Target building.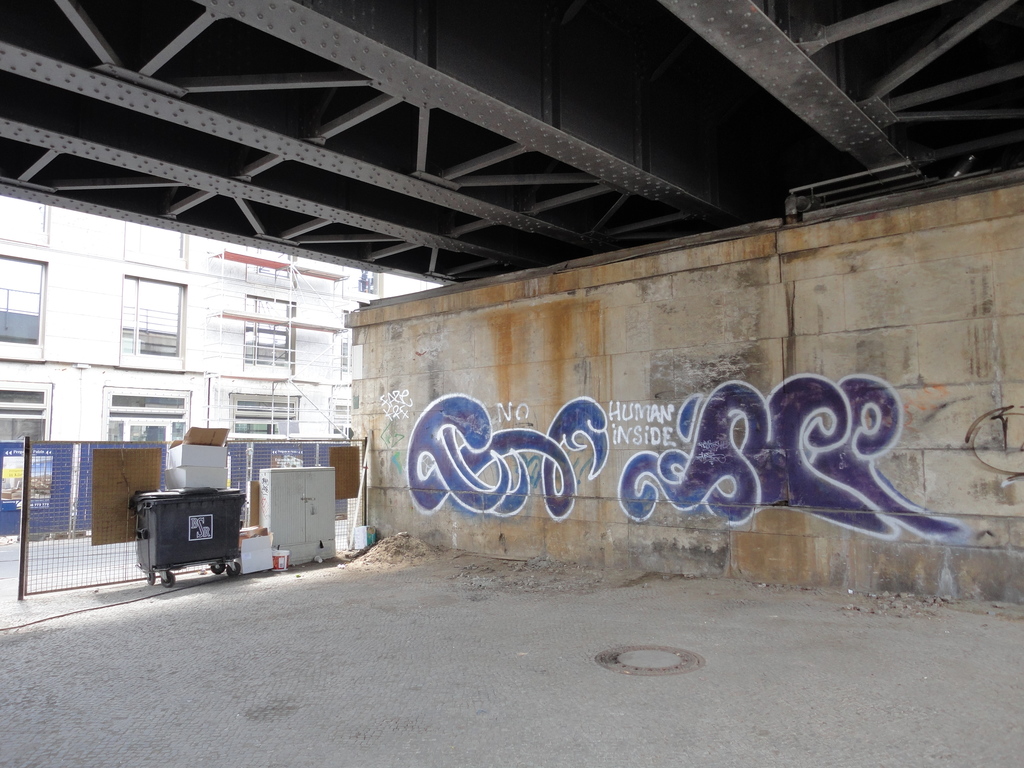
Target region: 0/191/395/539.
